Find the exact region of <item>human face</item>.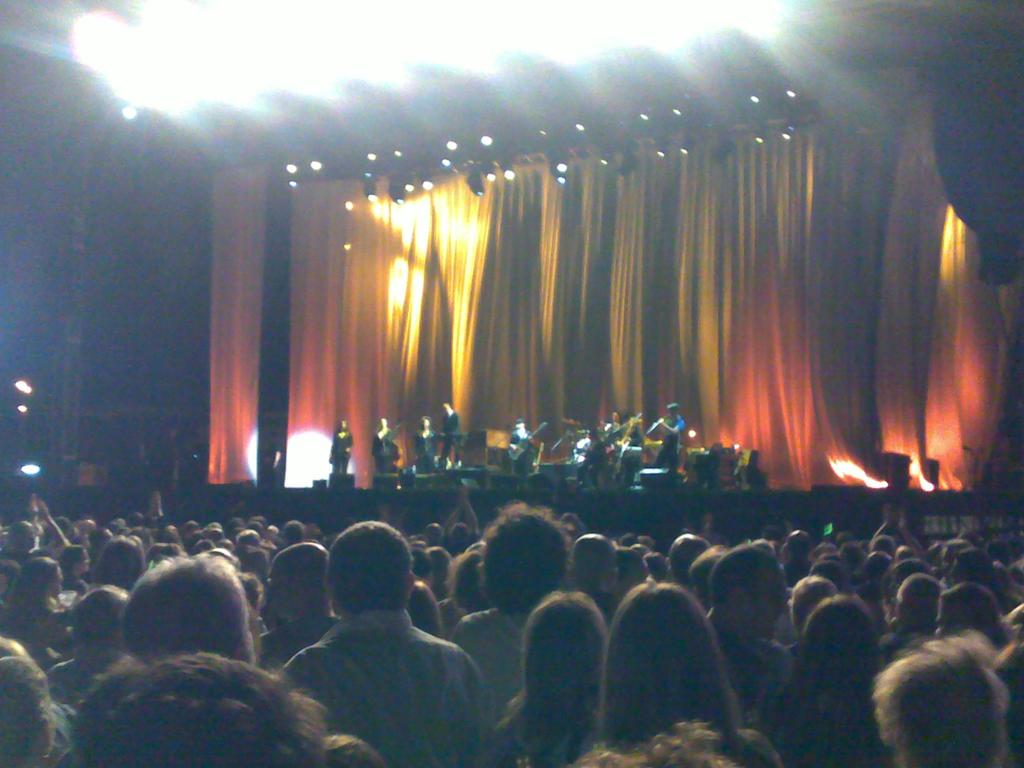
Exact region: bbox=[933, 600, 952, 639].
